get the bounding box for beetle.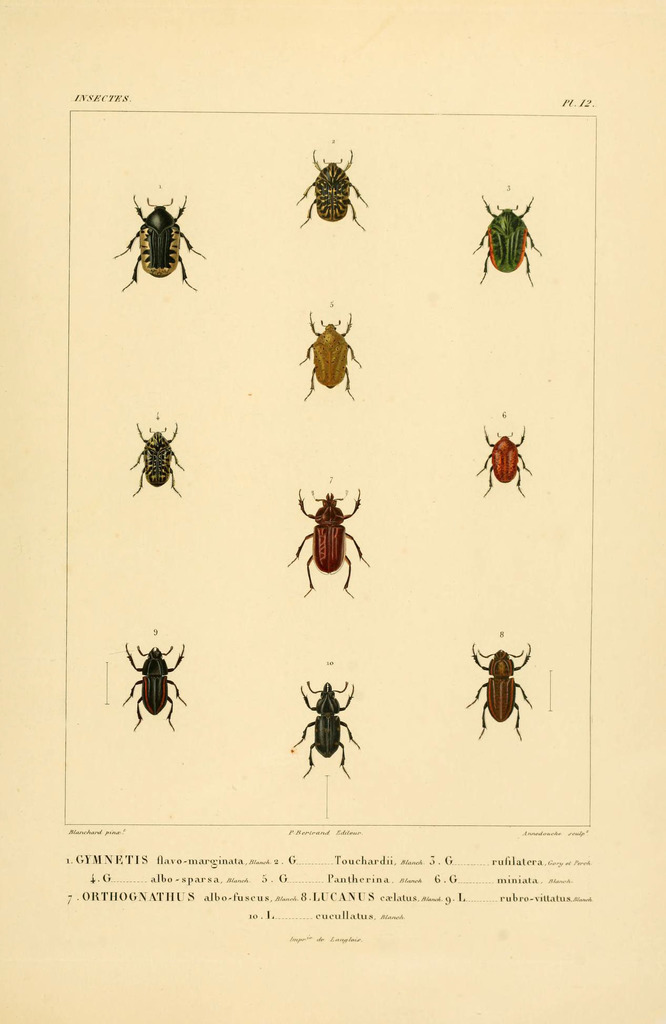
[133,435,185,491].
